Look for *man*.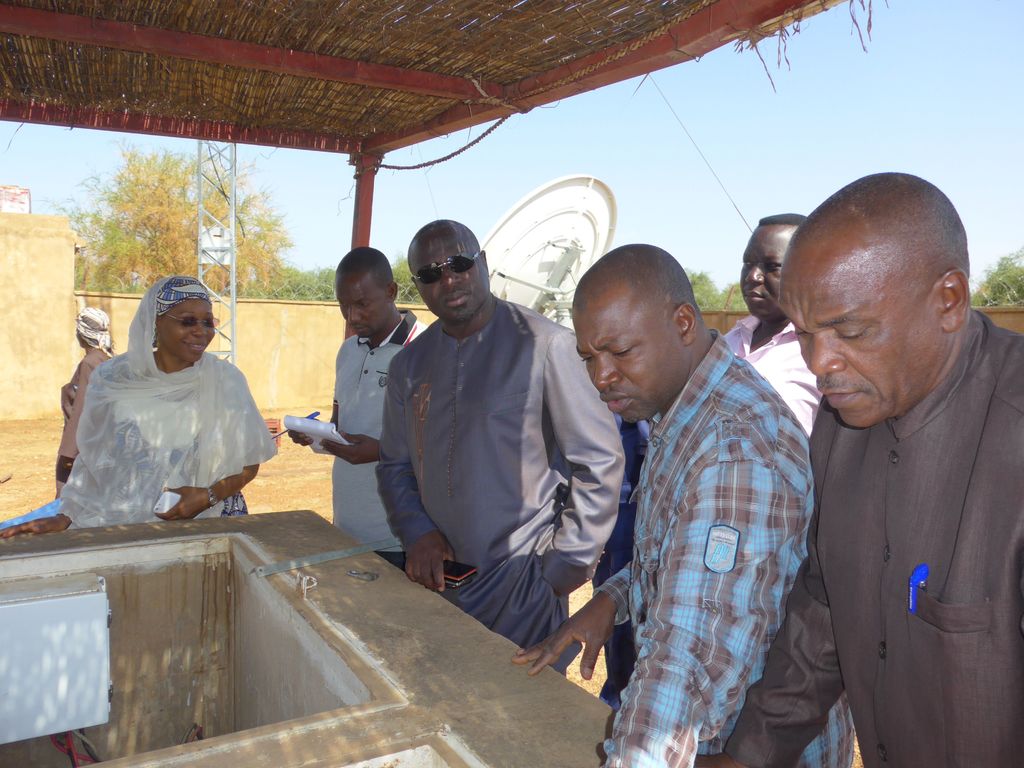
Found: BBox(377, 219, 630, 675).
